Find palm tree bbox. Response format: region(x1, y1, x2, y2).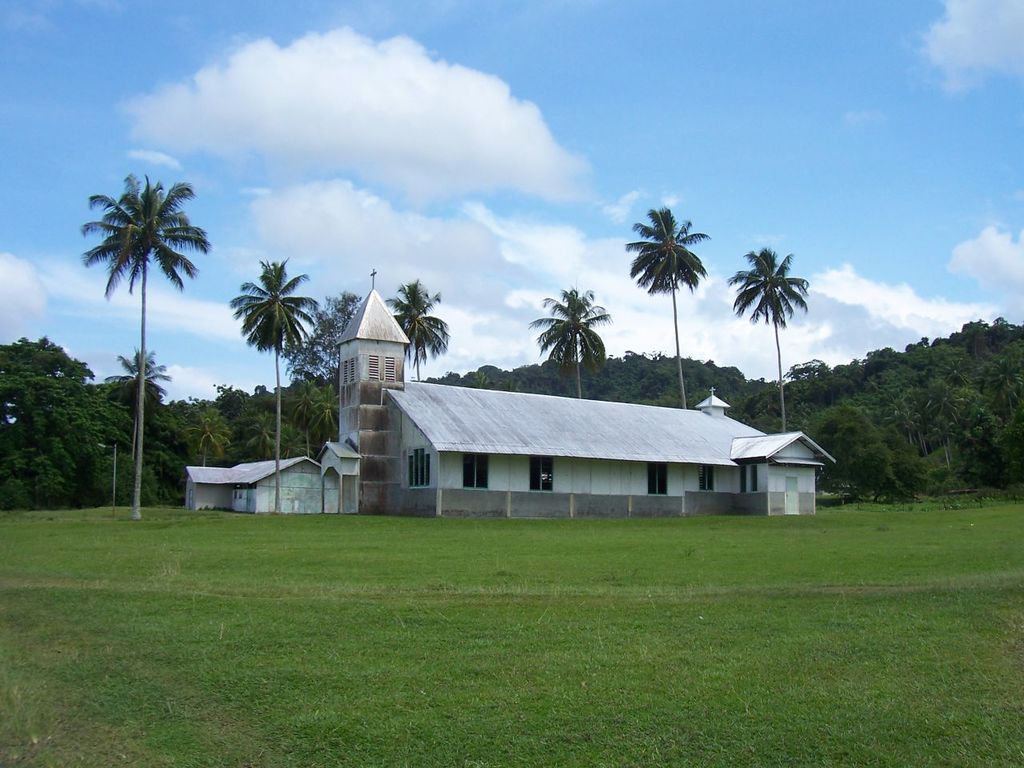
region(291, 384, 341, 474).
